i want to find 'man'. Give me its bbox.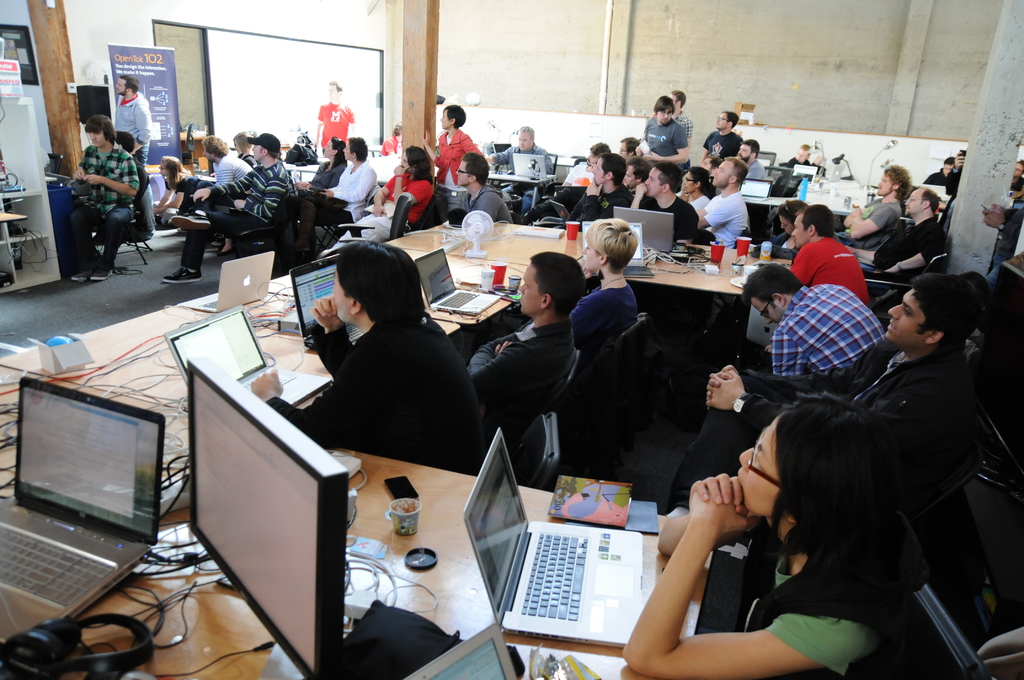
bbox(789, 200, 869, 309).
